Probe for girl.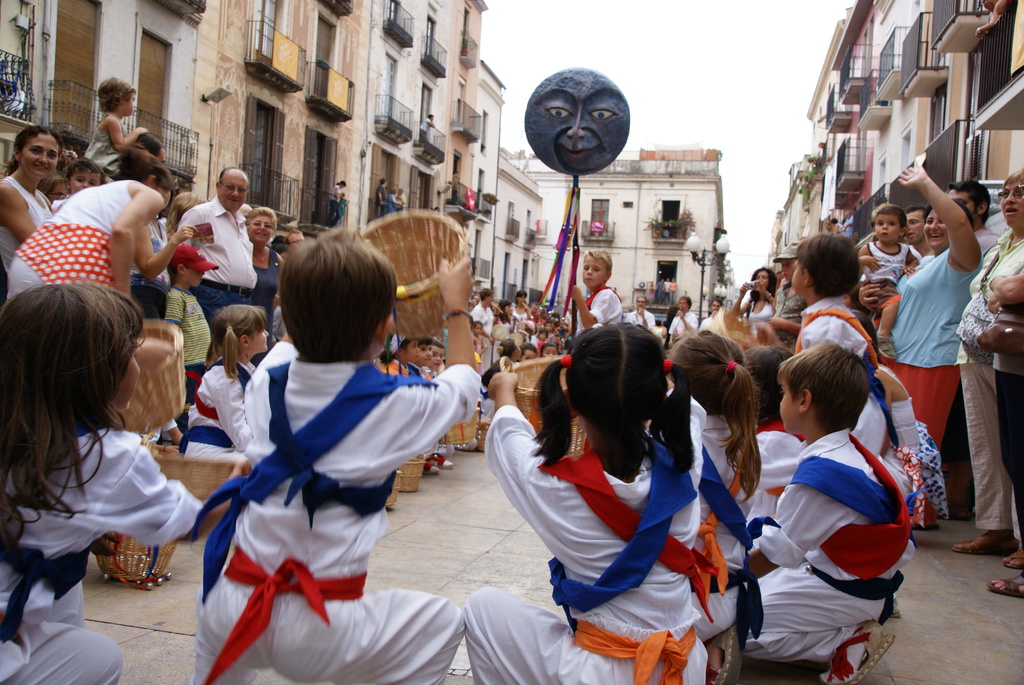
Probe result: box(0, 278, 239, 684).
